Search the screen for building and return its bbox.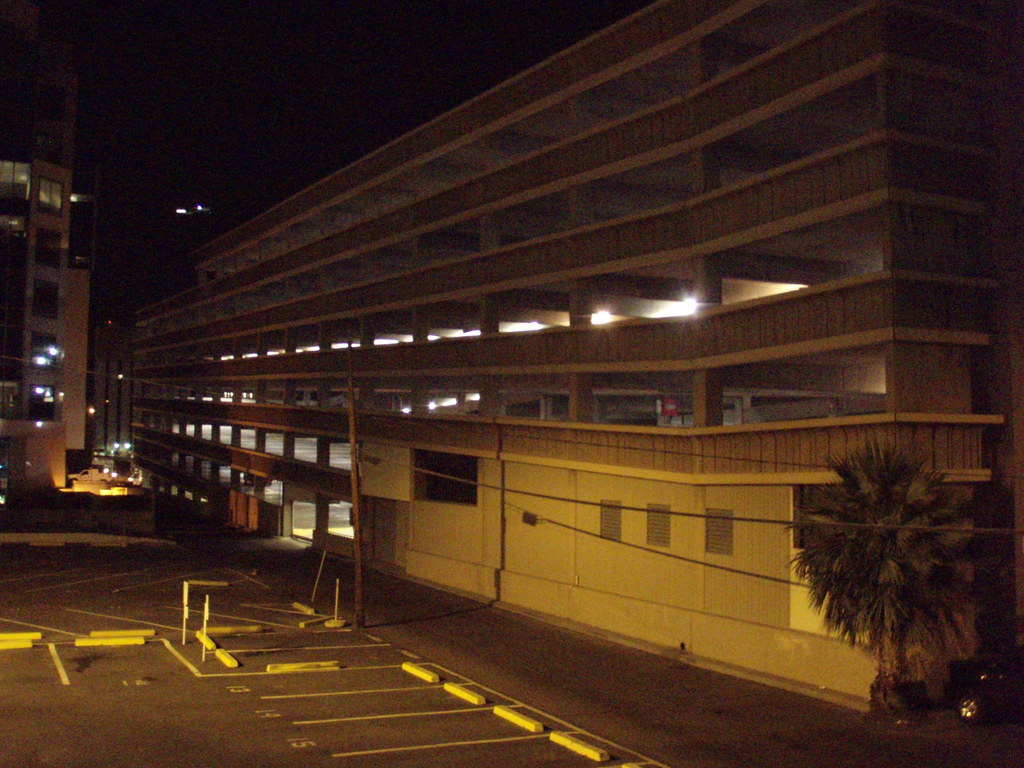
Found: left=0, top=0, right=83, bottom=499.
